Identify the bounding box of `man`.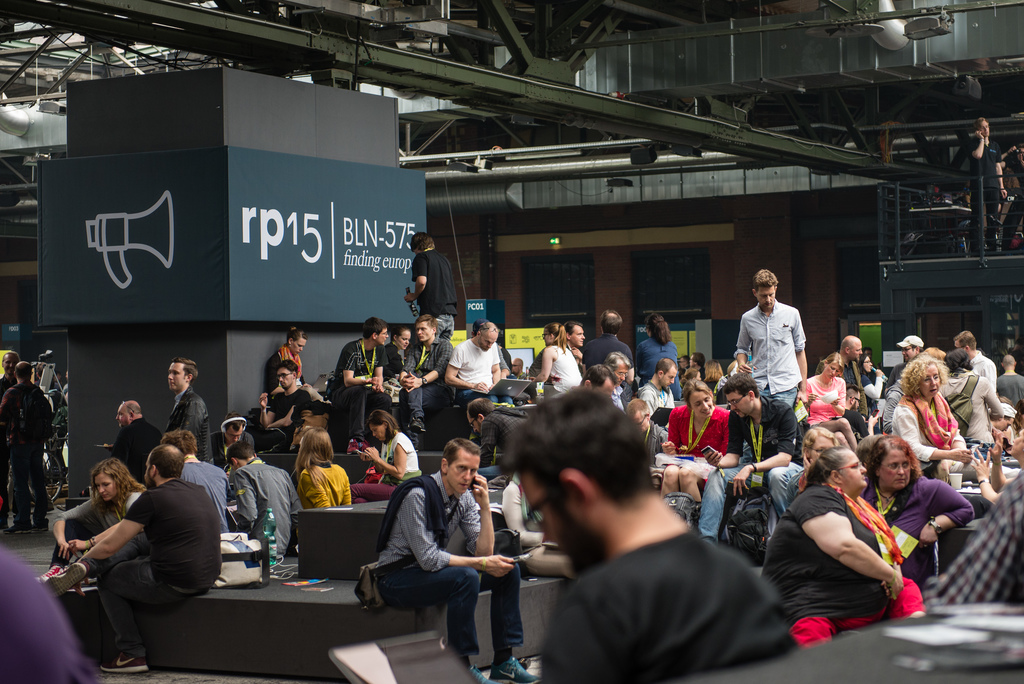
x1=160, y1=356, x2=216, y2=473.
